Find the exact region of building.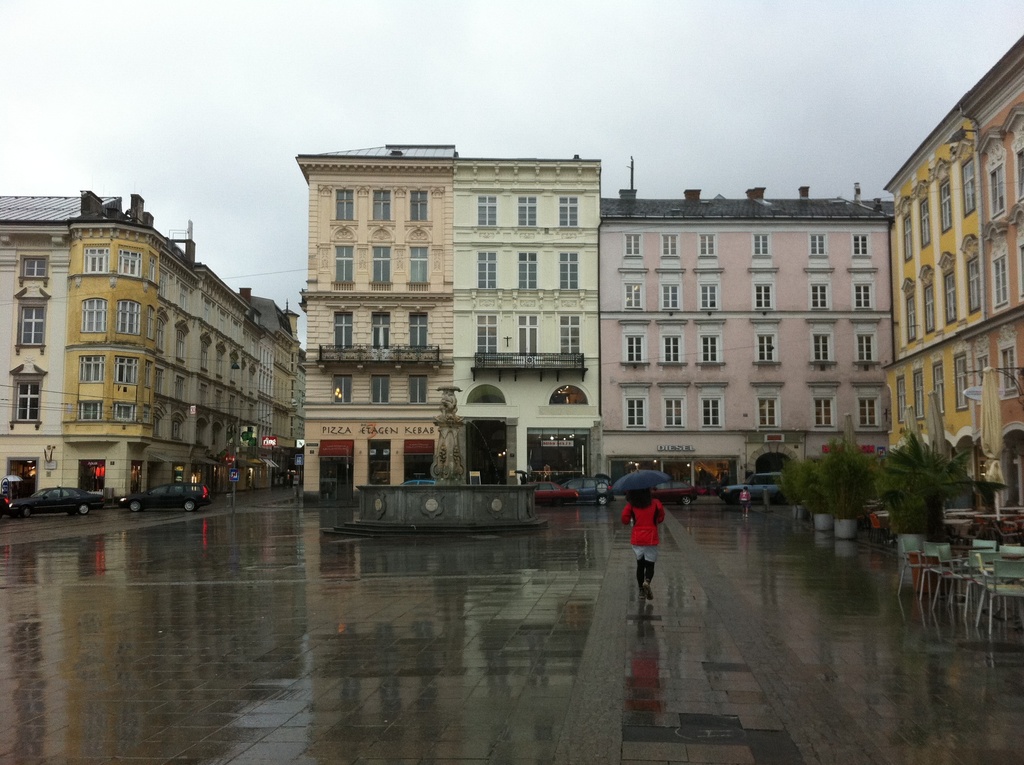
Exact region: box=[451, 156, 605, 487].
